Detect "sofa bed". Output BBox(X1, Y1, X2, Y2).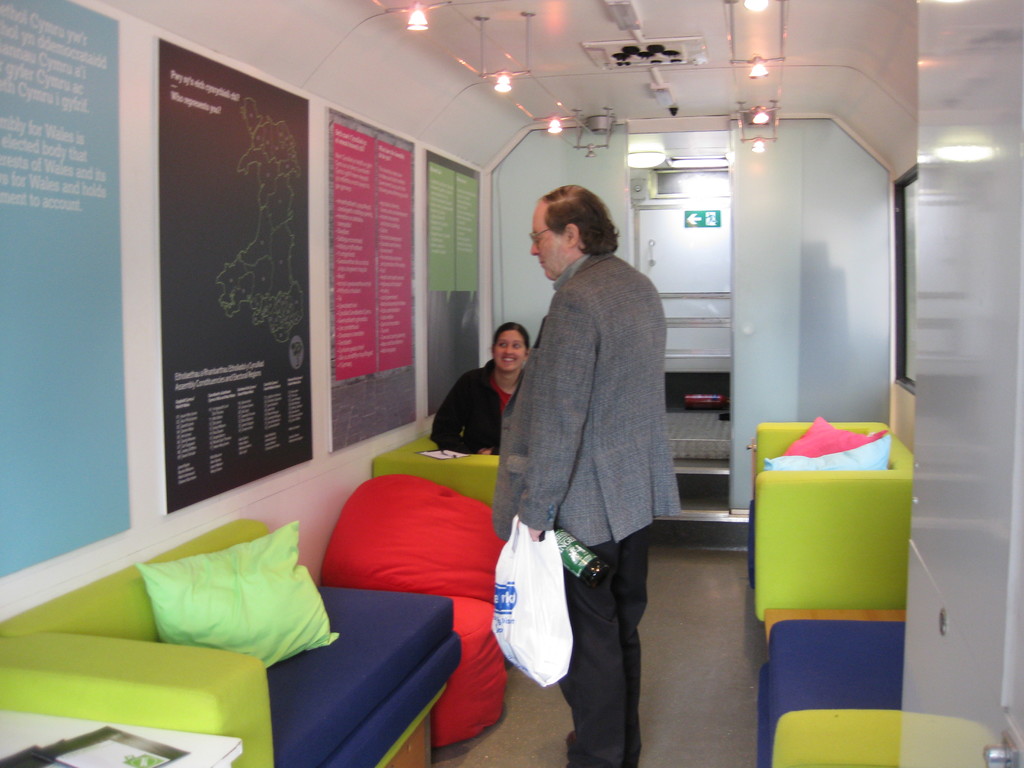
BBox(0, 513, 463, 767).
